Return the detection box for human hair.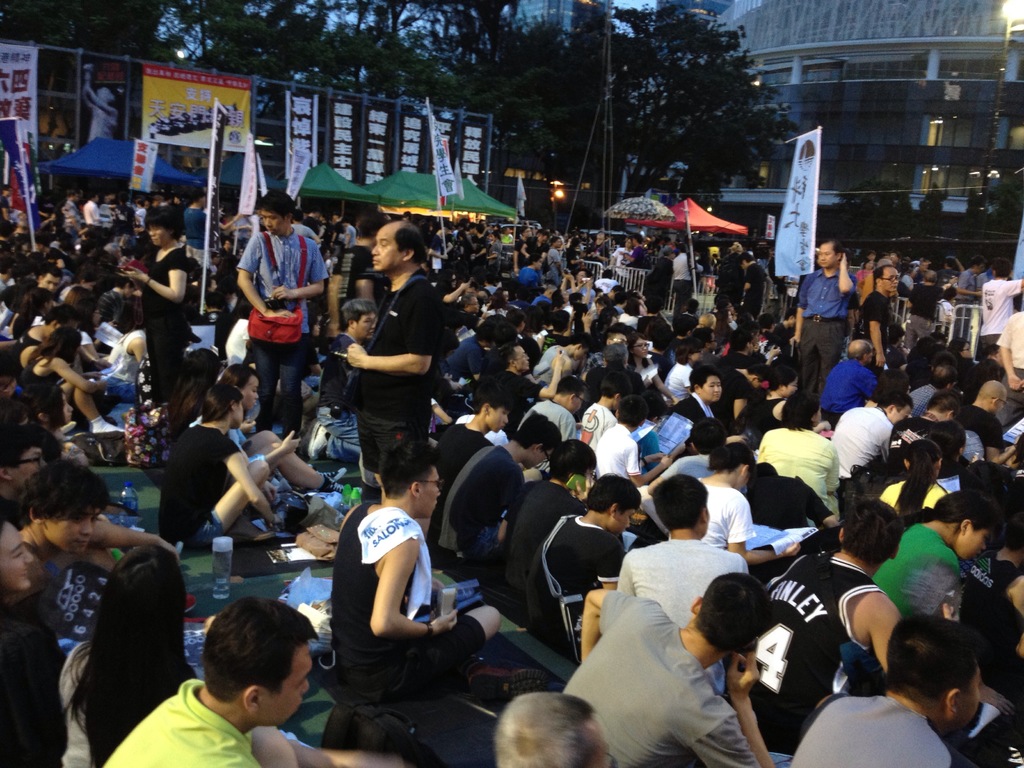
bbox=(573, 332, 595, 353).
